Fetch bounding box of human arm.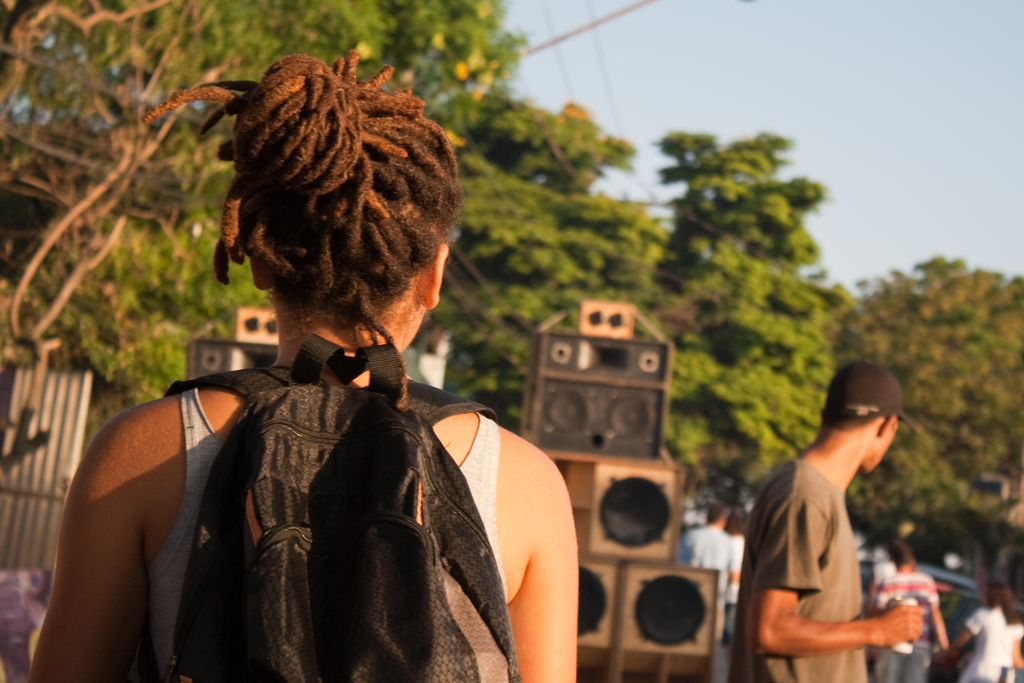
Bbox: bbox=(744, 492, 927, 656).
